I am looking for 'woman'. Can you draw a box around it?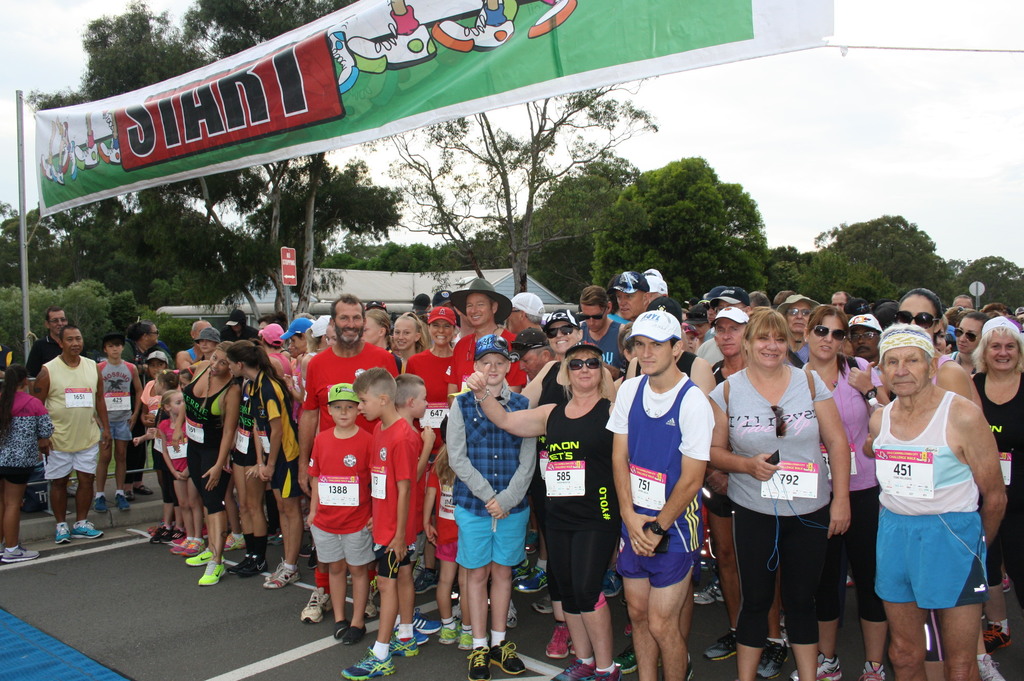
Sure, the bounding box is [left=787, top=312, right=891, bottom=680].
